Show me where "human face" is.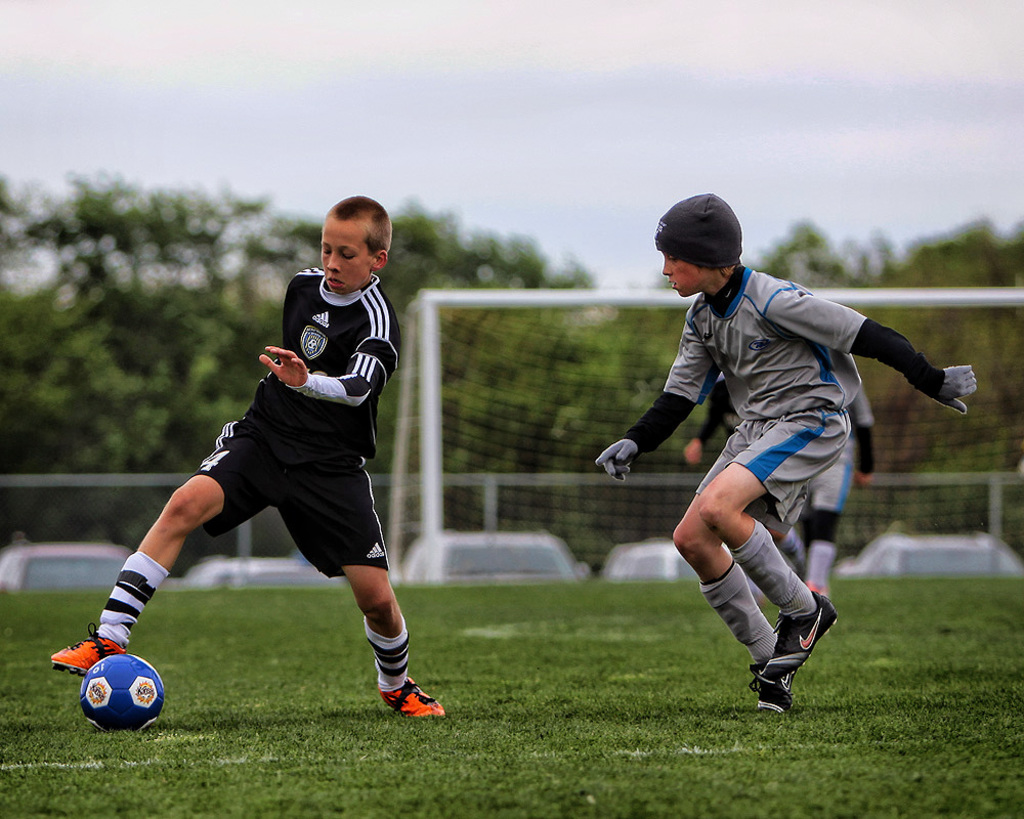
"human face" is at 326,213,370,295.
